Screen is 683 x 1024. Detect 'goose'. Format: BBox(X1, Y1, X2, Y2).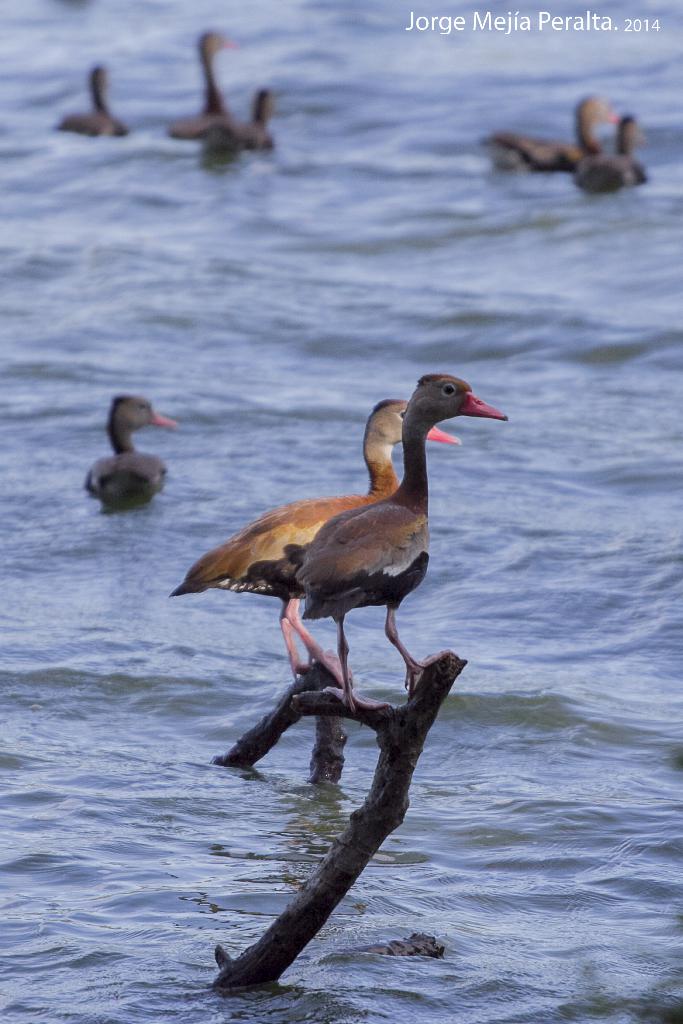
BBox(172, 29, 238, 138).
